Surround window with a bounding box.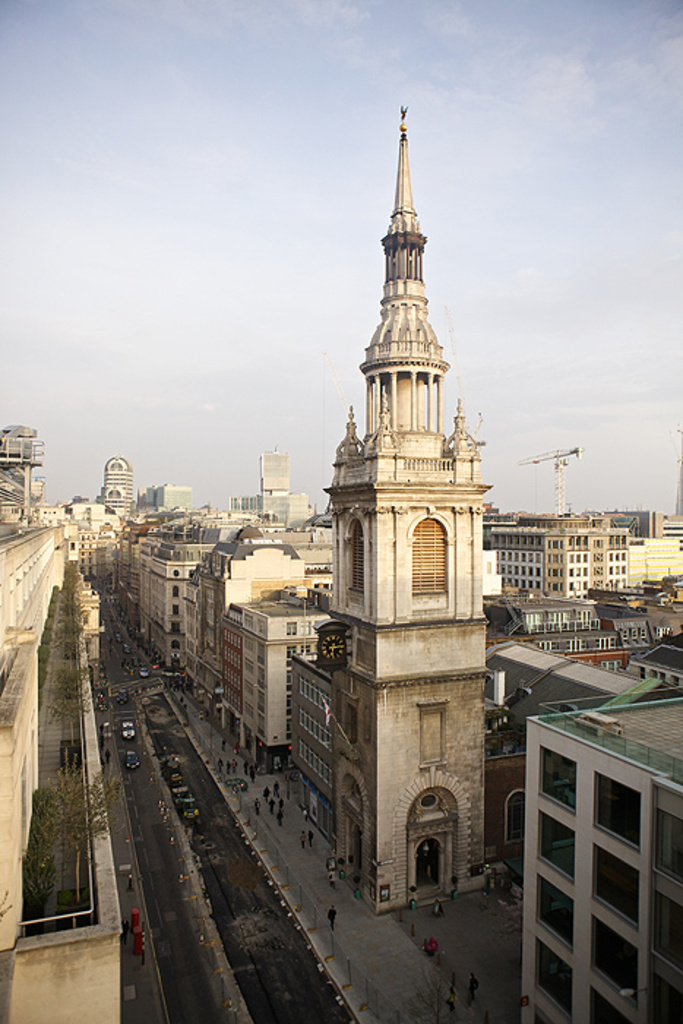
bbox=(597, 775, 639, 856).
